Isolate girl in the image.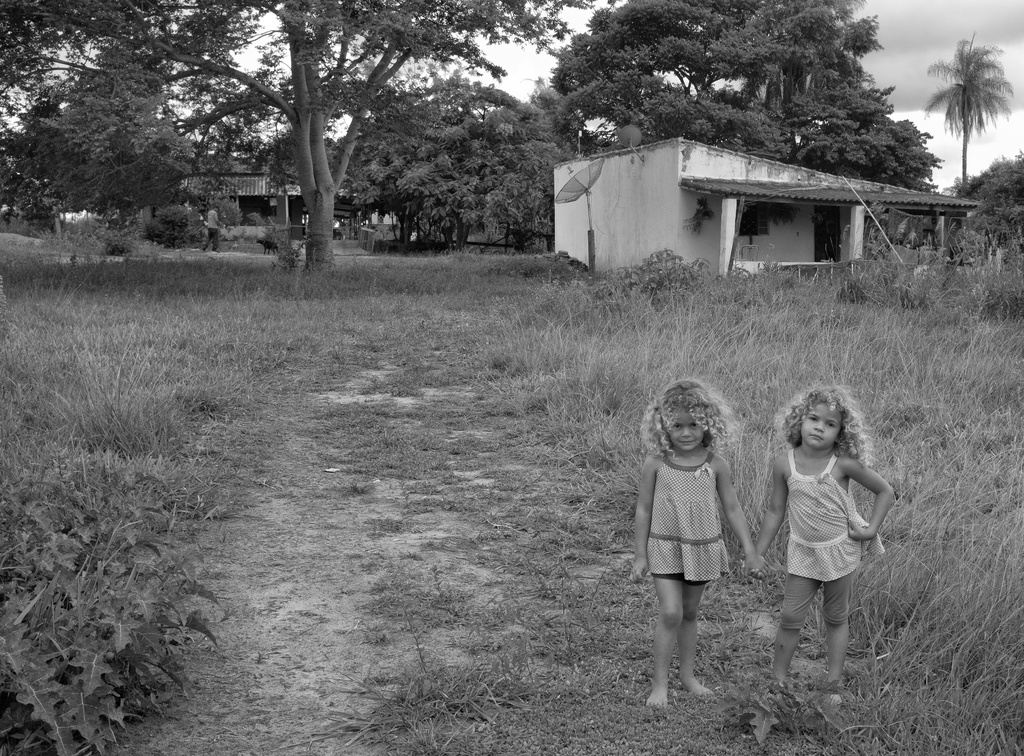
Isolated region: x1=628, y1=372, x2=774, y2=702.
